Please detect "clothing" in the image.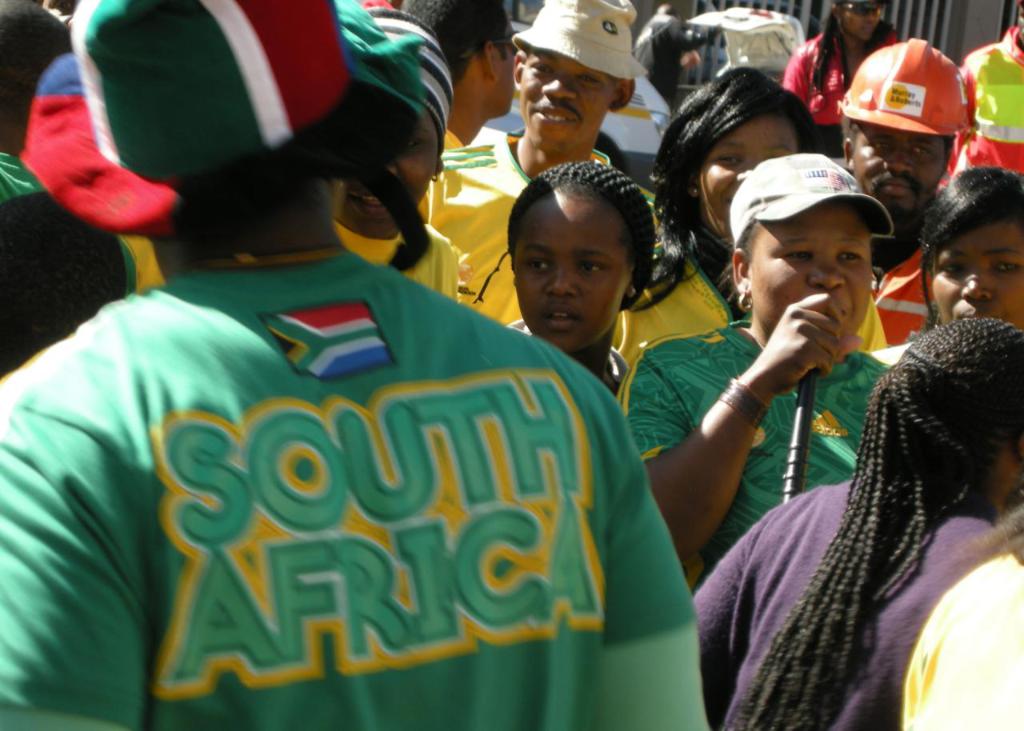
(left=944, top=24, right=1023, bottom=189).
